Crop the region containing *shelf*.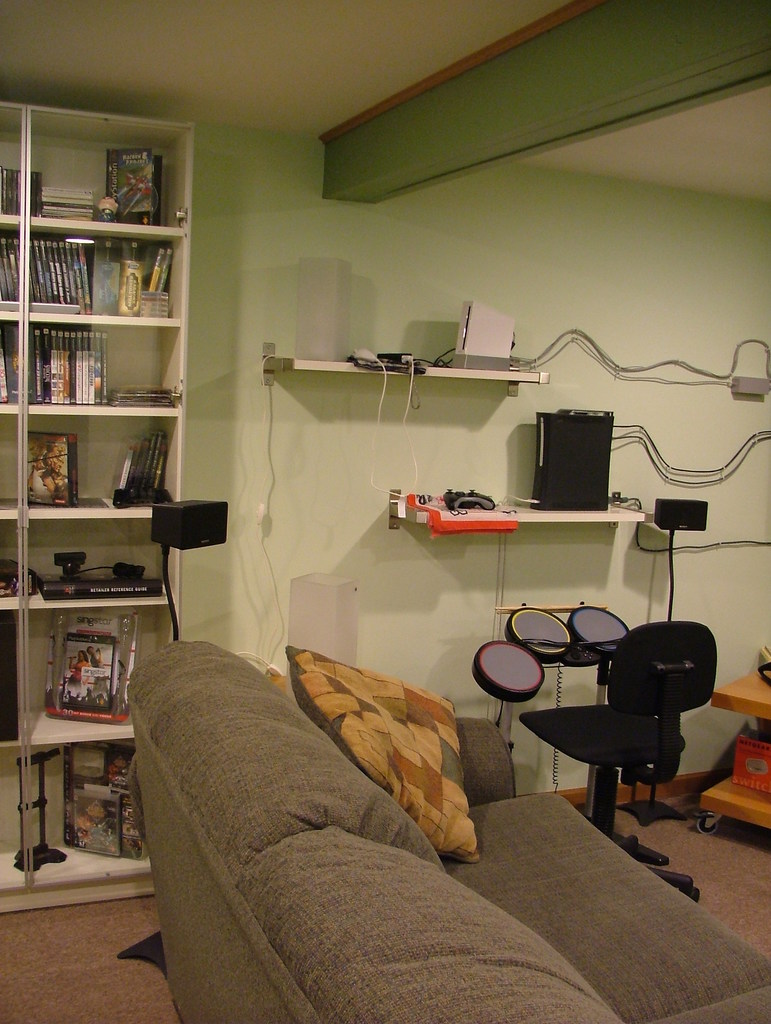
Crop region: crop(10, 124, 211, 785).
